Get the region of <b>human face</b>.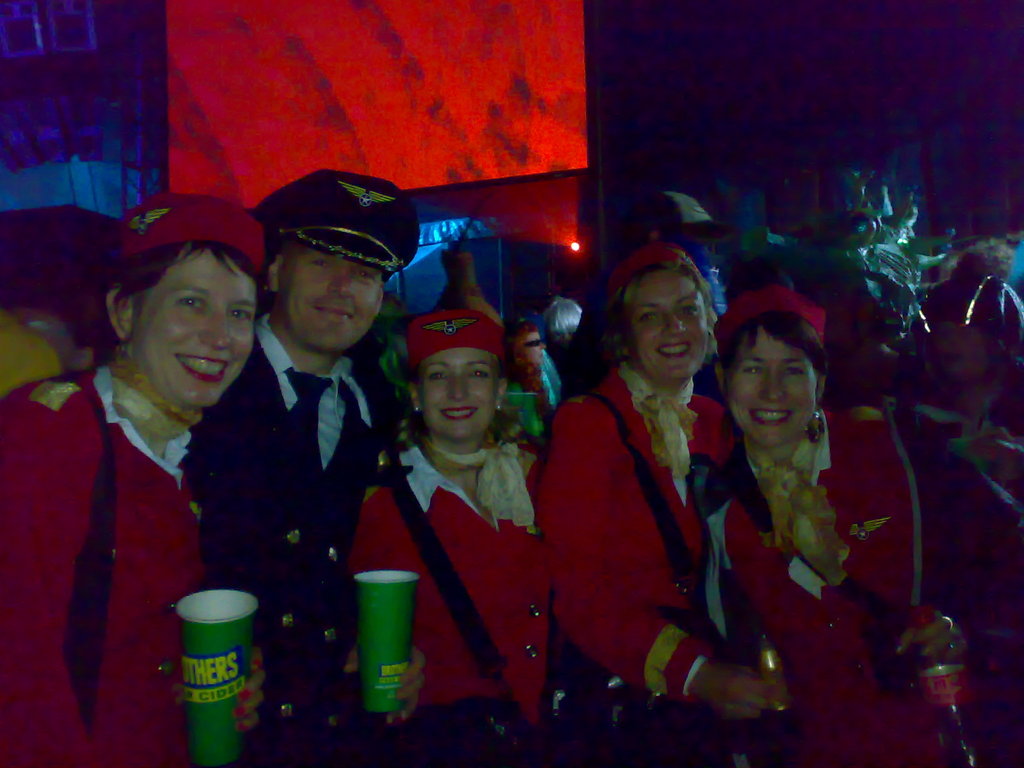
detection(418, 351, 501, 438).
